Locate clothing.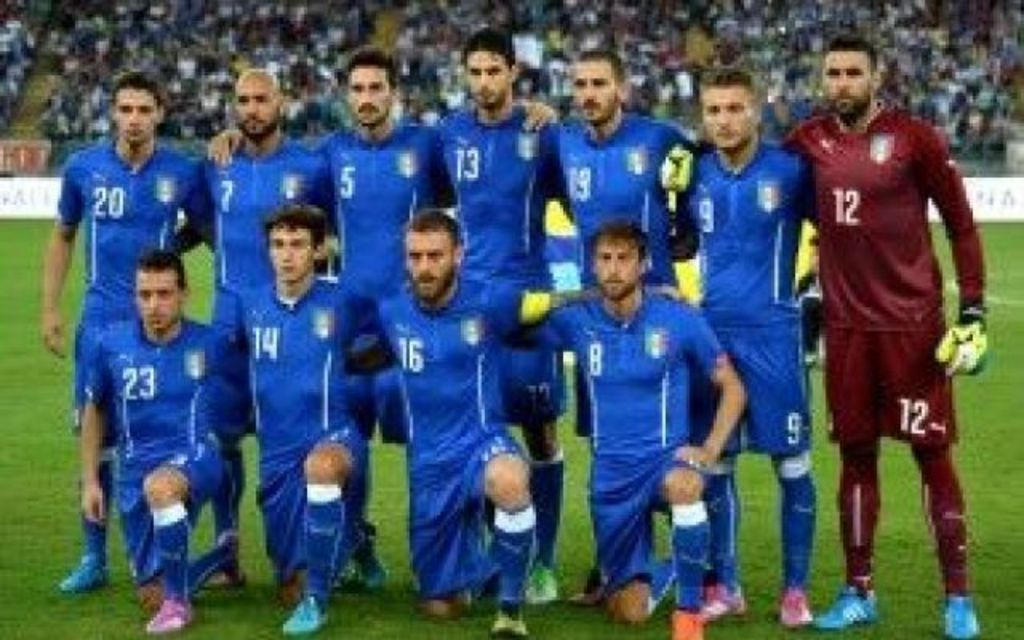
Bounding box: select_region(534, 106, 774, 597).
